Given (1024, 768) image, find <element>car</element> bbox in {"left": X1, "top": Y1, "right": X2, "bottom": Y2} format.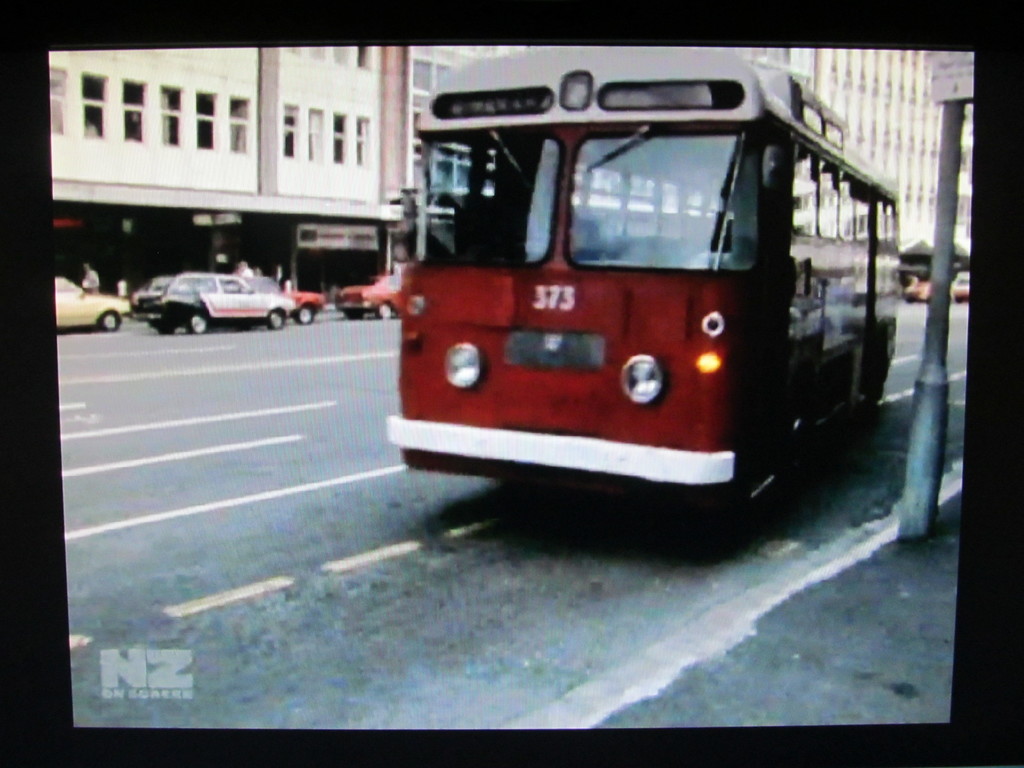
{"left": 54, "top": 276, "right": 131, "bottom": 332}.
